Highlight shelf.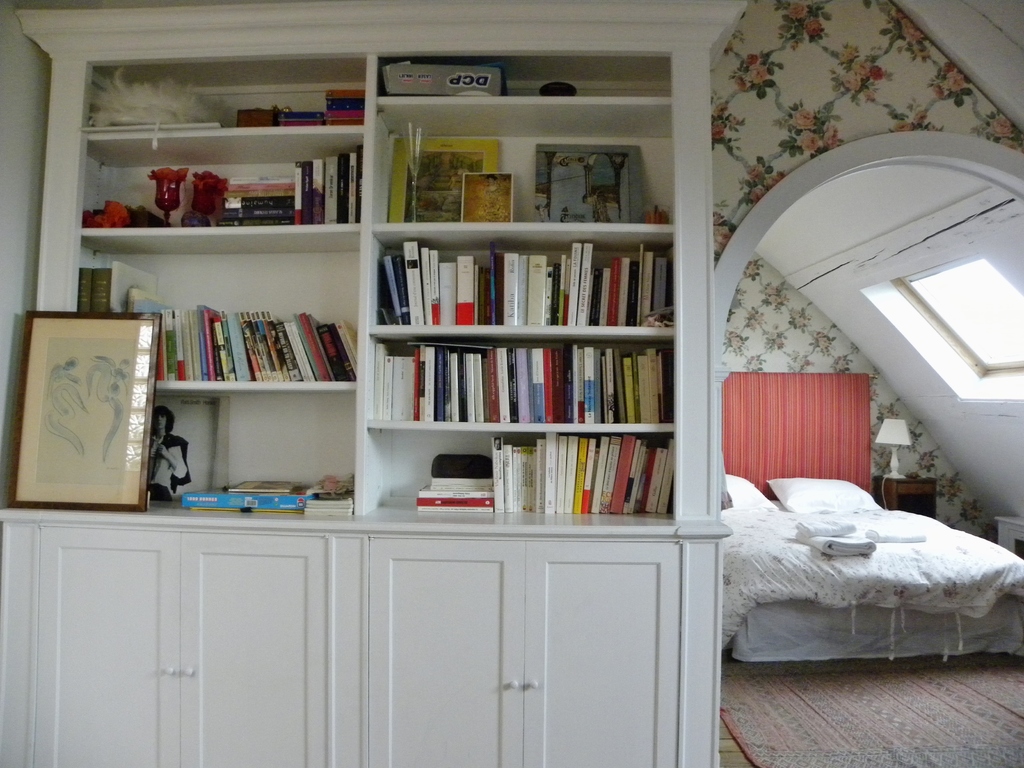
Highlighted region: bbox=[378, 54, 673, 138].
